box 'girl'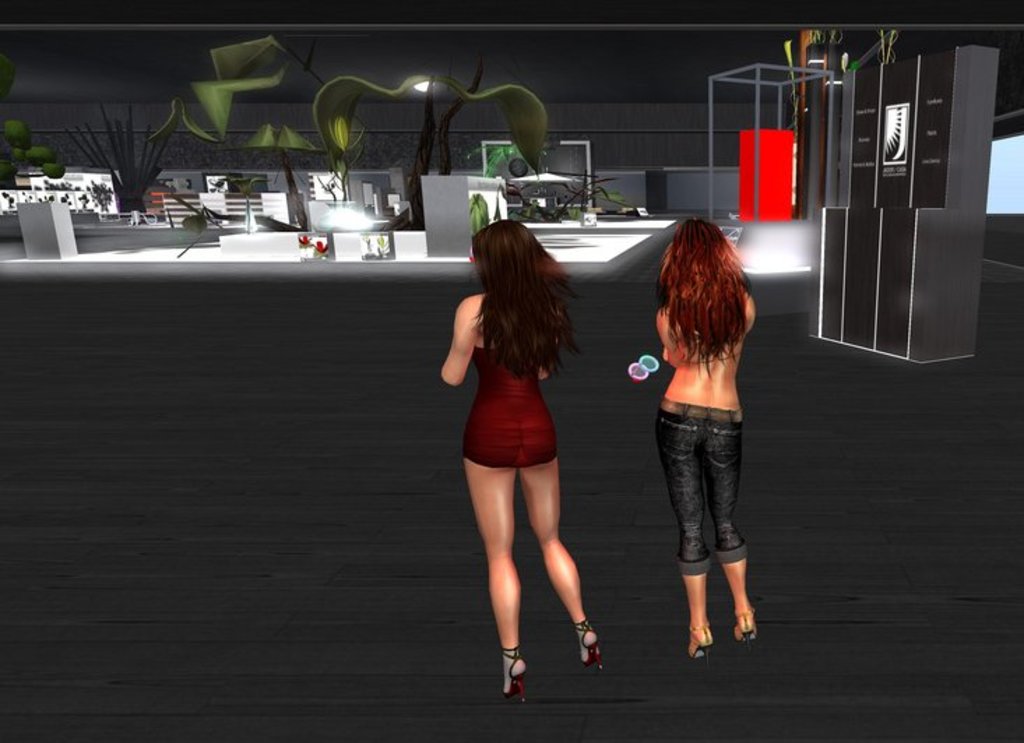
{"x1": 441, "y1": 222, "x2": 606, "y2": 701}
